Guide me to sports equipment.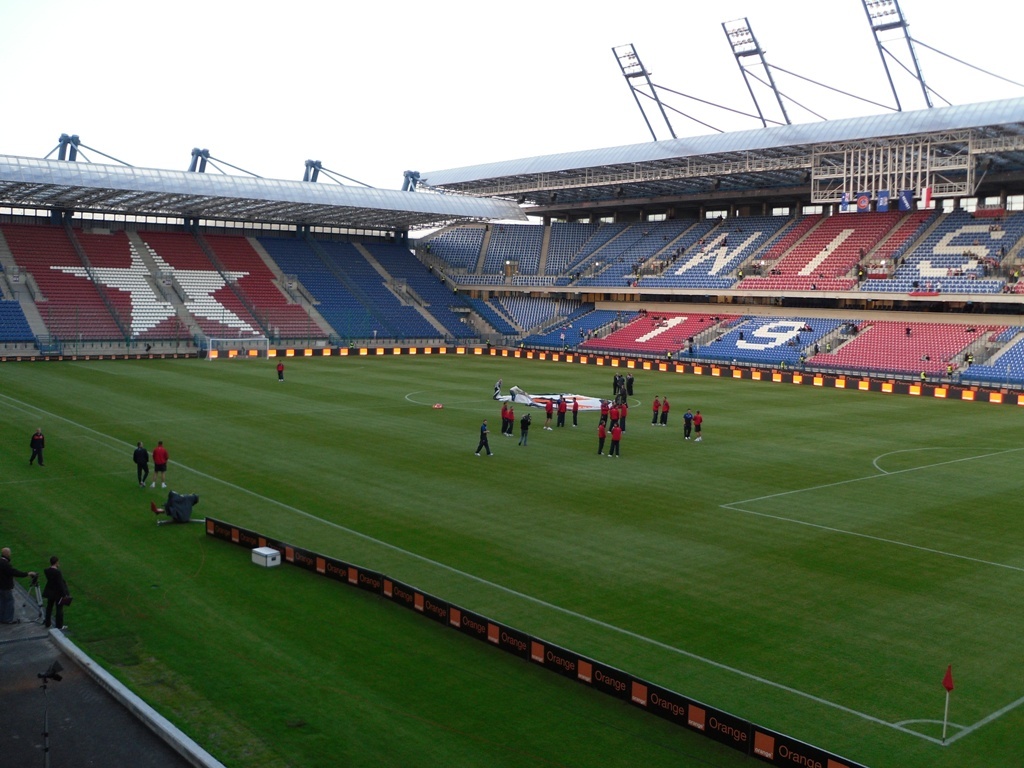
Guidance: {"x1": 153, "y1": 446, "x2": 168, "y2": 468}.
